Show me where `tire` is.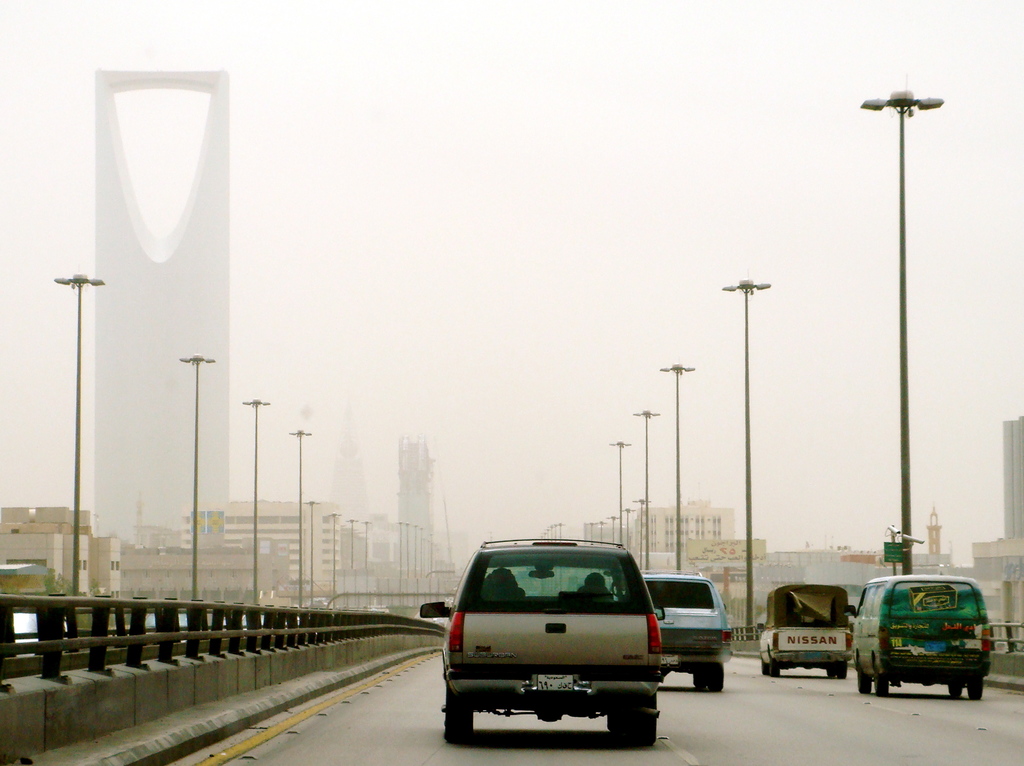
`tire` is at (x1=823, y1=665, x2=839, y2=680).
